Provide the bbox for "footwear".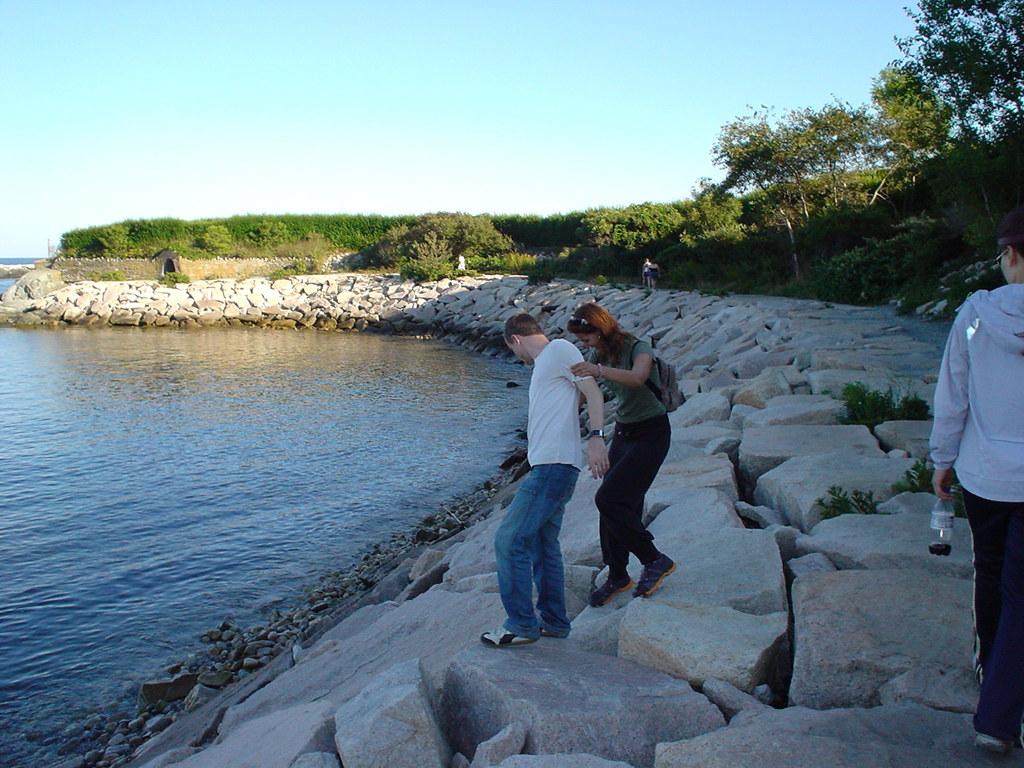
<bbox>475, 615, 538, 655</bbox>.
